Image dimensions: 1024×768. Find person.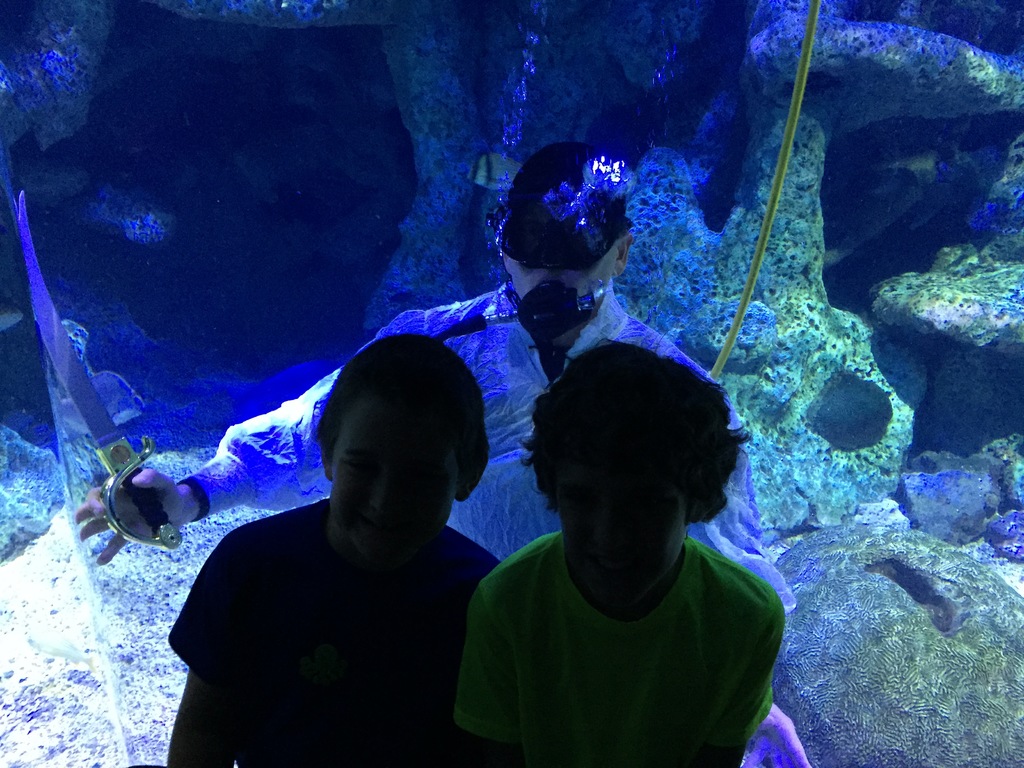
rect(159, 325, 501, 767).
